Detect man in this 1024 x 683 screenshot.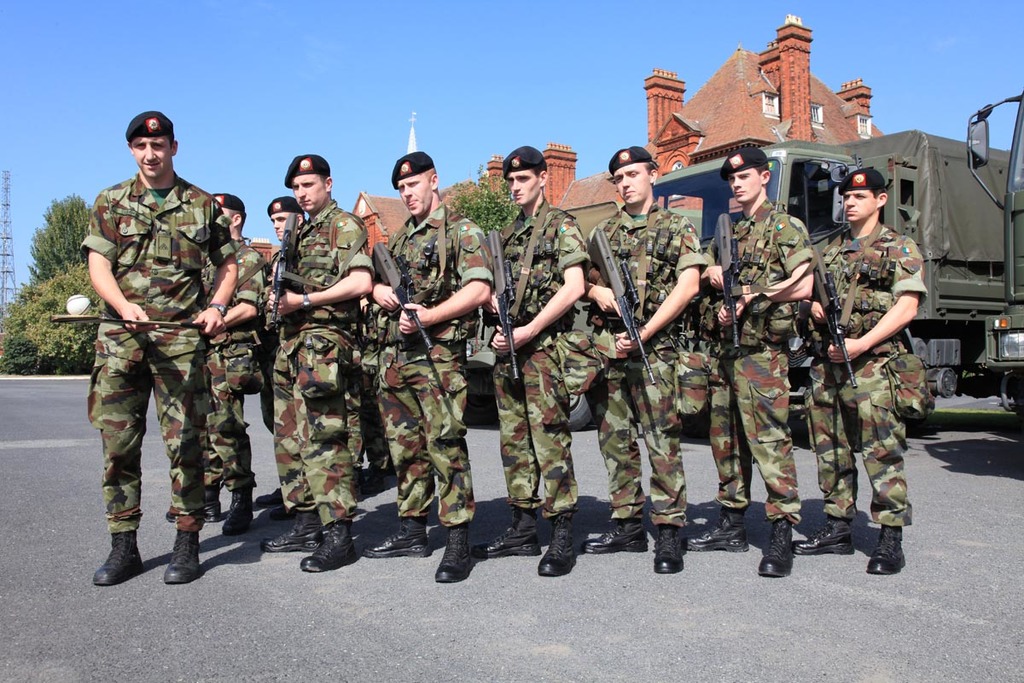
Detection: (166,190,264,540).
